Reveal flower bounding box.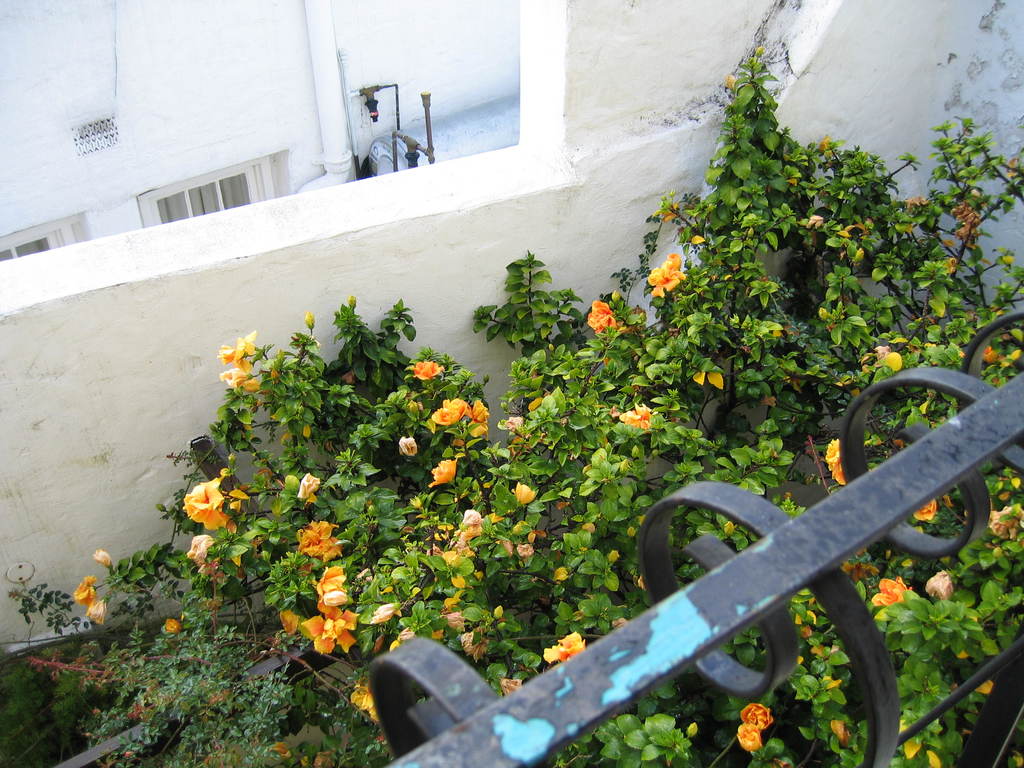
Revealed: crop(312, 566, 351, 617).
